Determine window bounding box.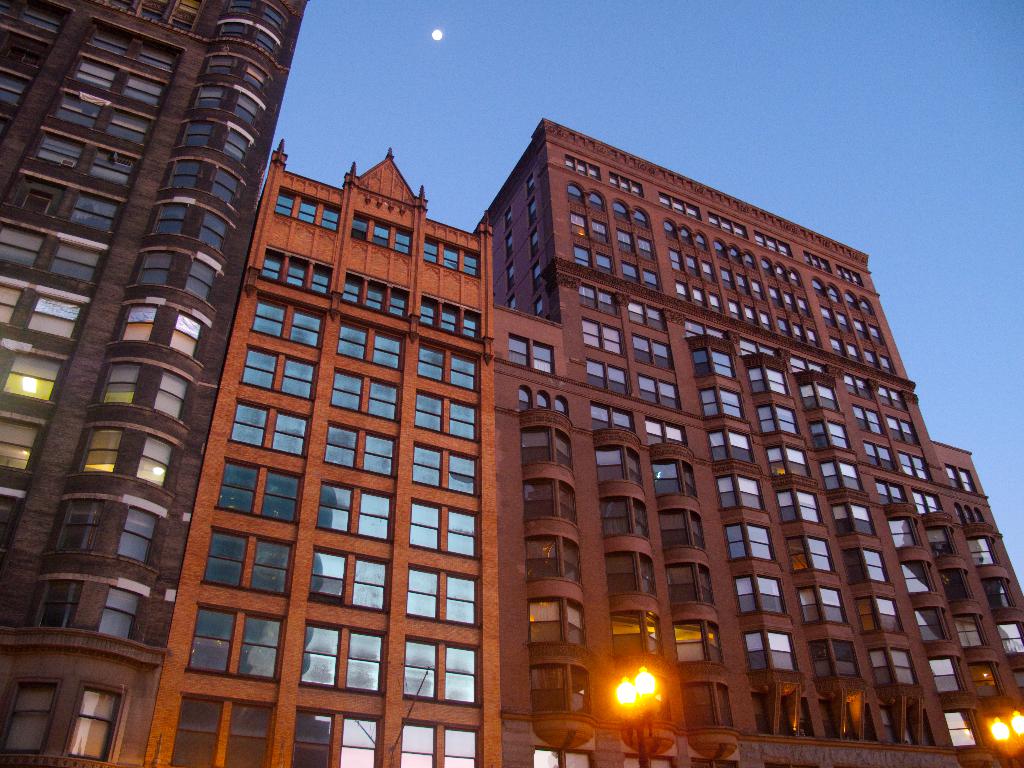
Determined: select_region(501, 228, 515, 252).
